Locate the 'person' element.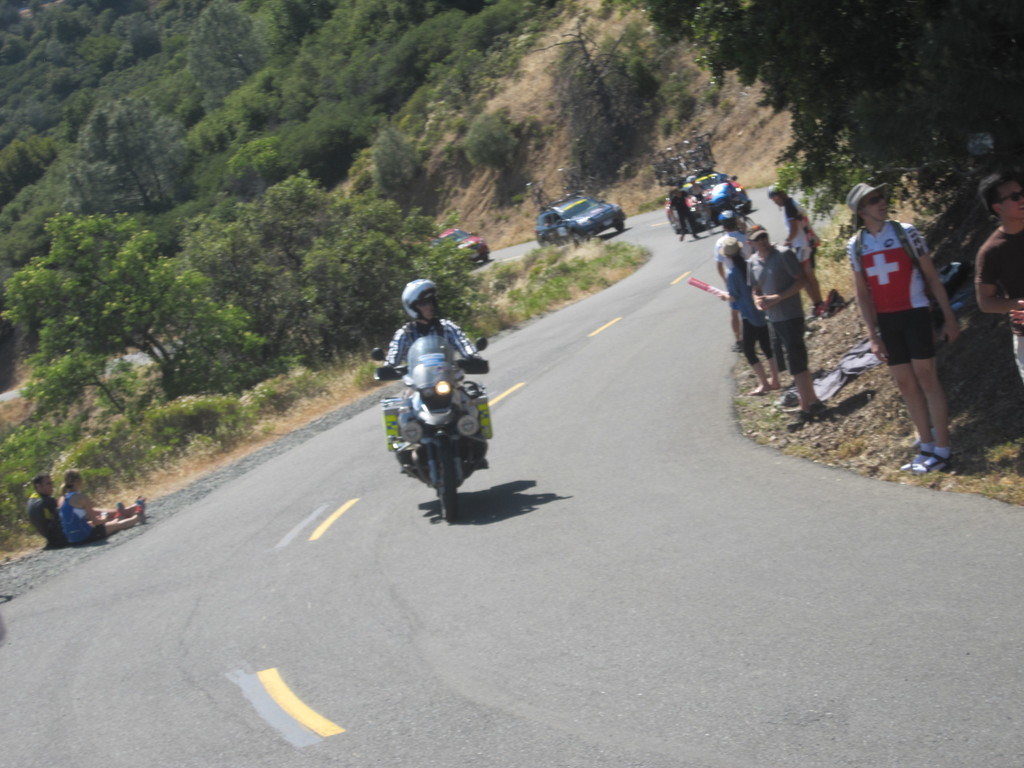
Element bbox: box(728, 240, 784, 396).
